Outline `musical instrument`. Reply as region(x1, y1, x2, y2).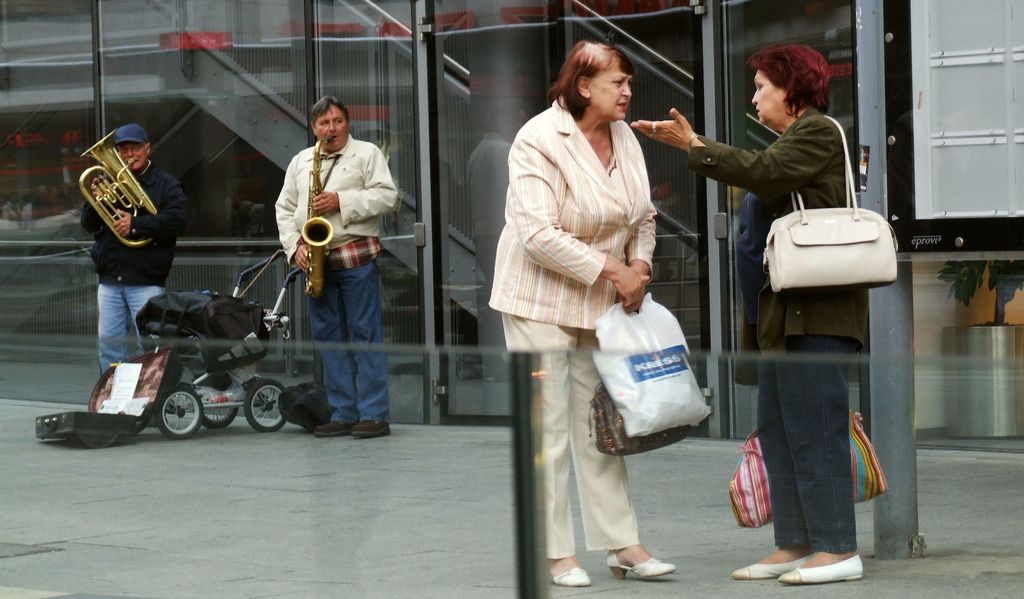
region(68, 121, 168, 247).
